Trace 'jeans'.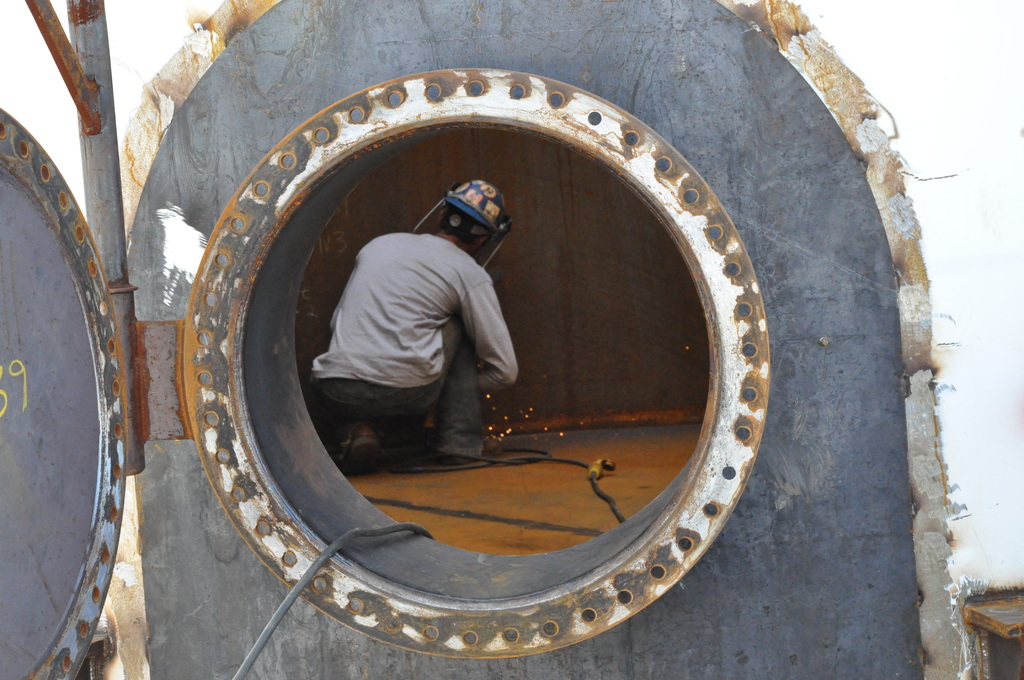
Traced to (316,309,482,460).
